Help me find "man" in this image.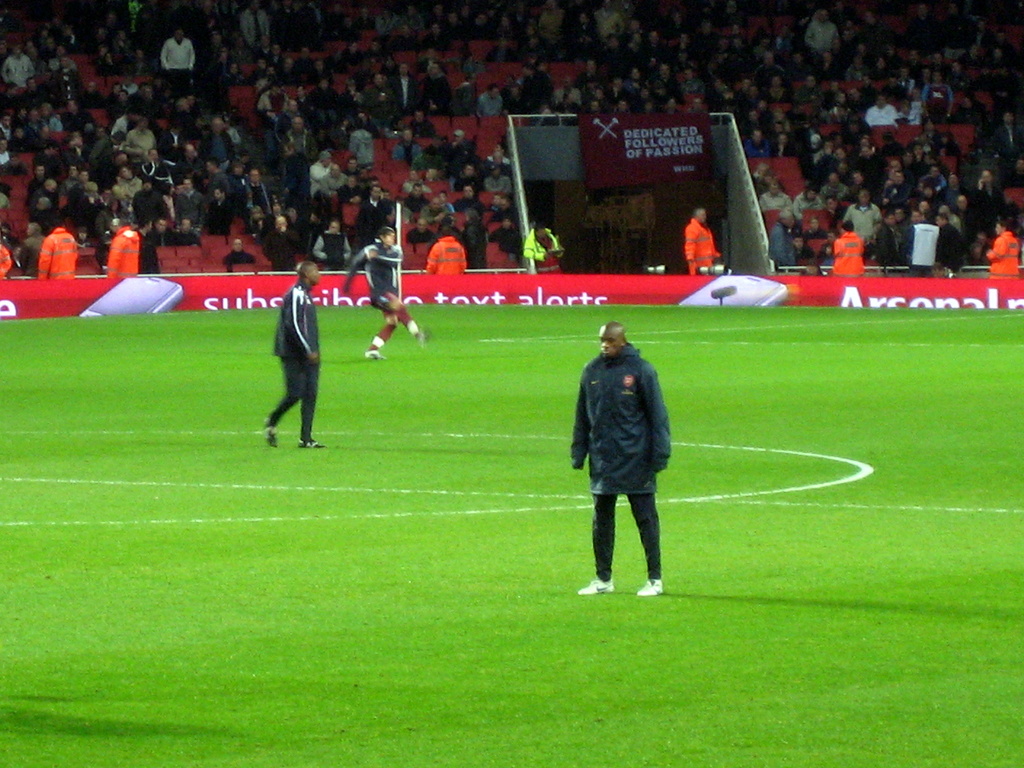
Found it: Rect(520, 222, 563, 279).
